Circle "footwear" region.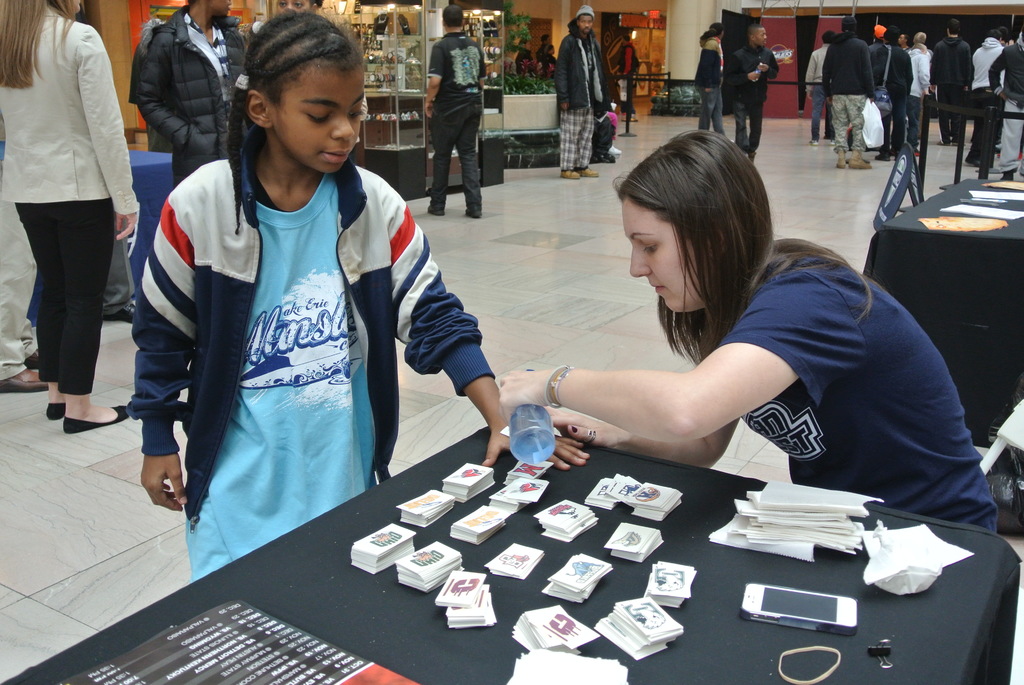
Region: [462, 203, 486, 218].
